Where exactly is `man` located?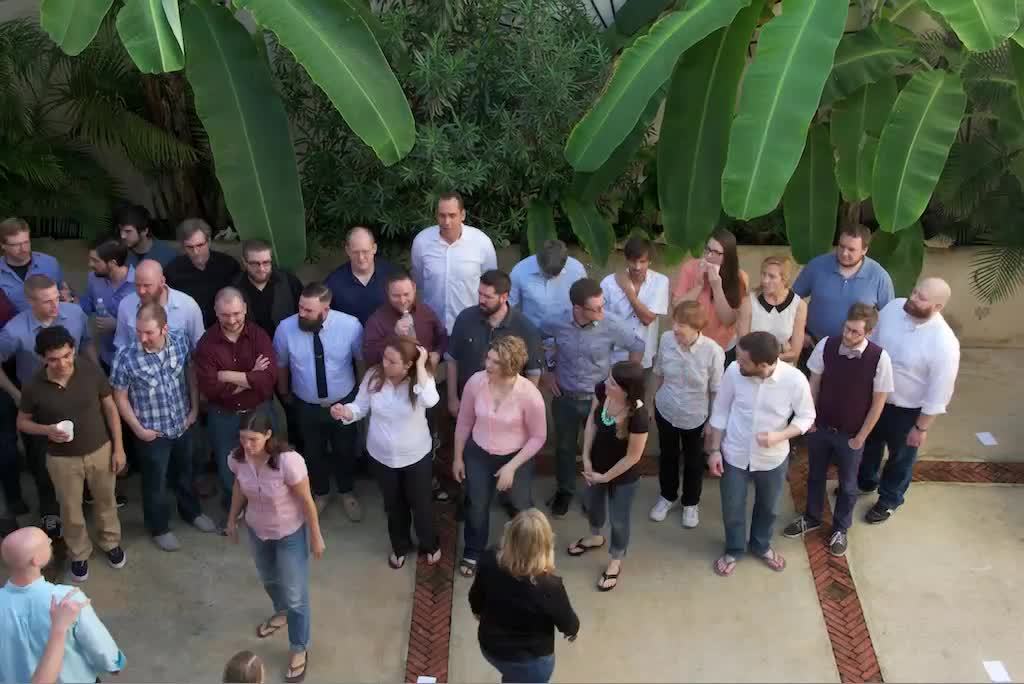
Its bounding box is x1=0, y1=277, x2=104, y2=523.
